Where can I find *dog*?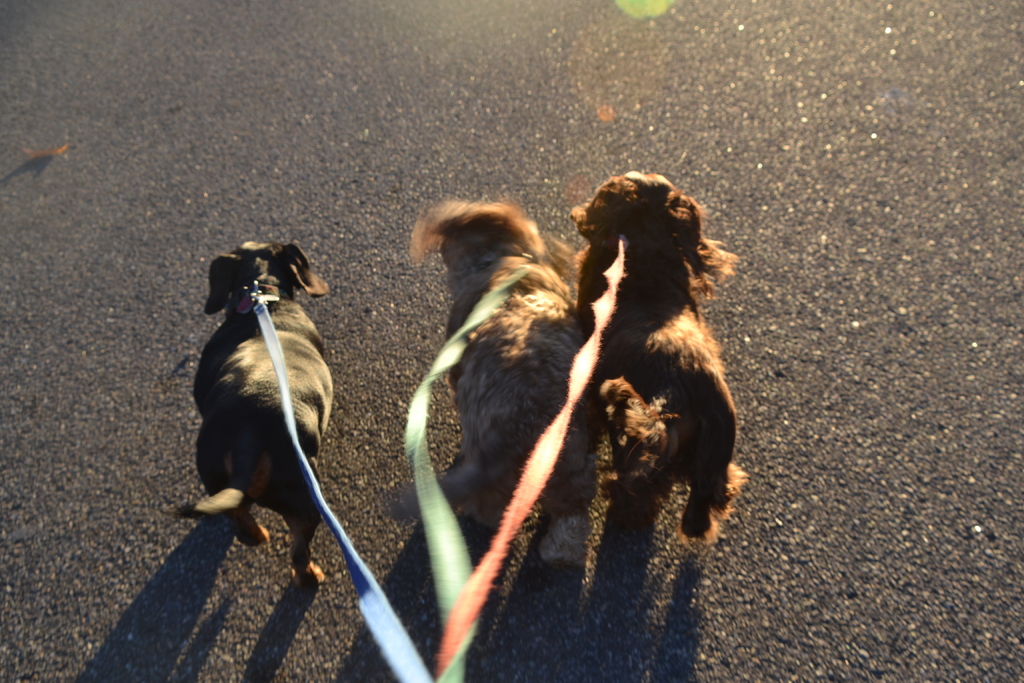
You can find it at <bbox>570, 174, 747, 550</bbox>.
